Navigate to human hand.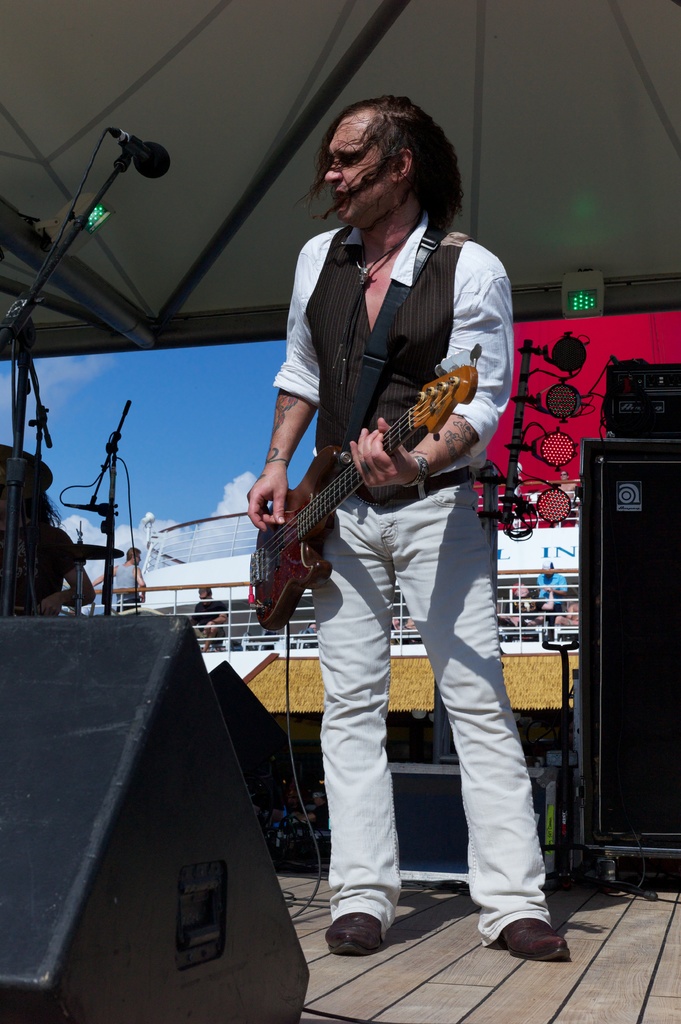
Navigation target: bbox(247, 463, 292, 536).
